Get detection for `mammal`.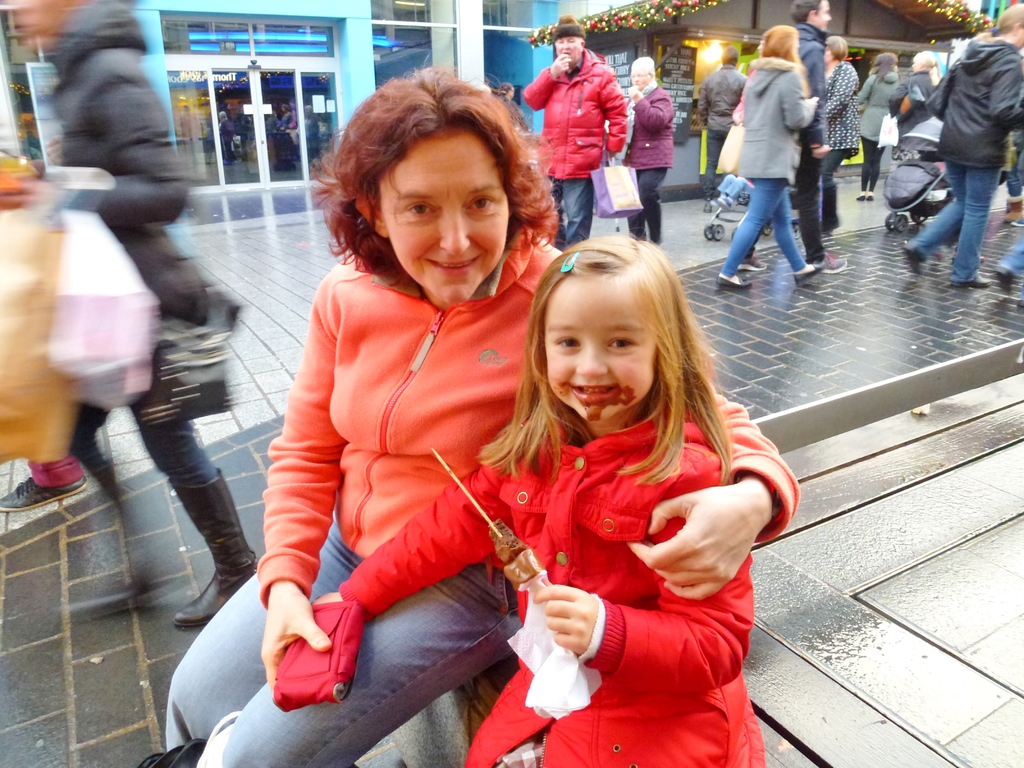
Detection: (0,0,263,621).
